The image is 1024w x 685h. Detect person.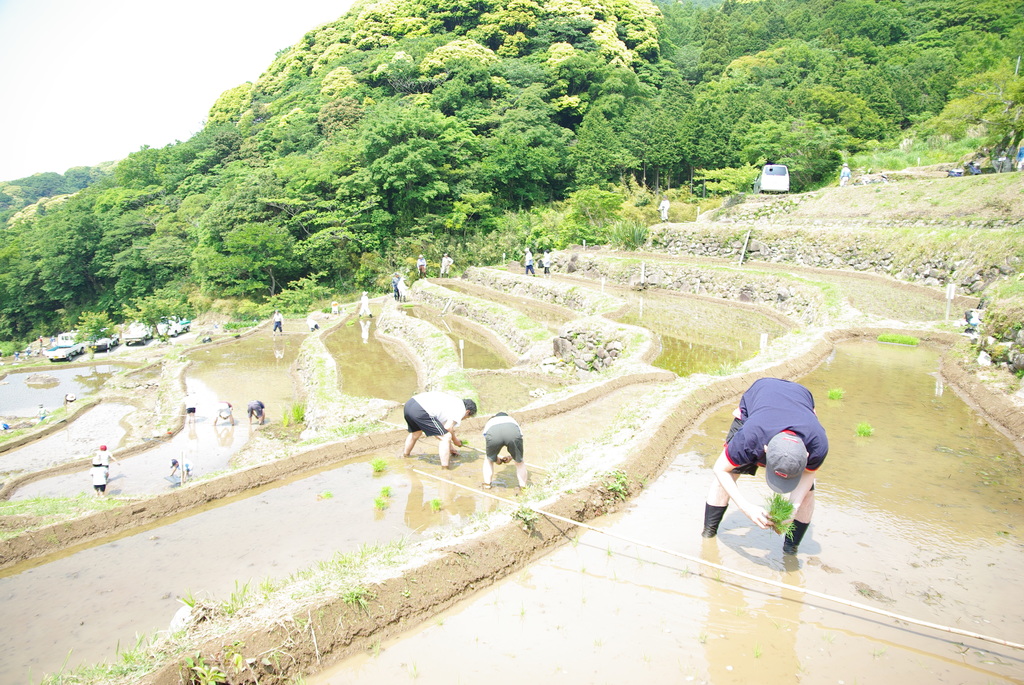
Detection: [left=88, top=455, right=109, bottom=492].
